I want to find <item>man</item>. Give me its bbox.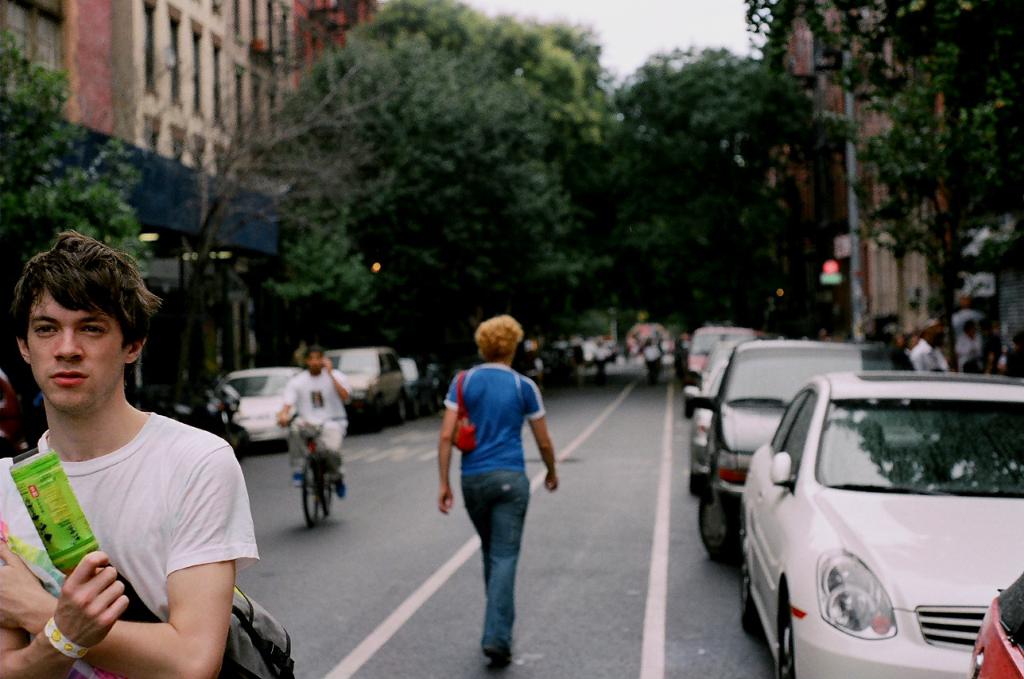
[434, 316, 558, 674].
